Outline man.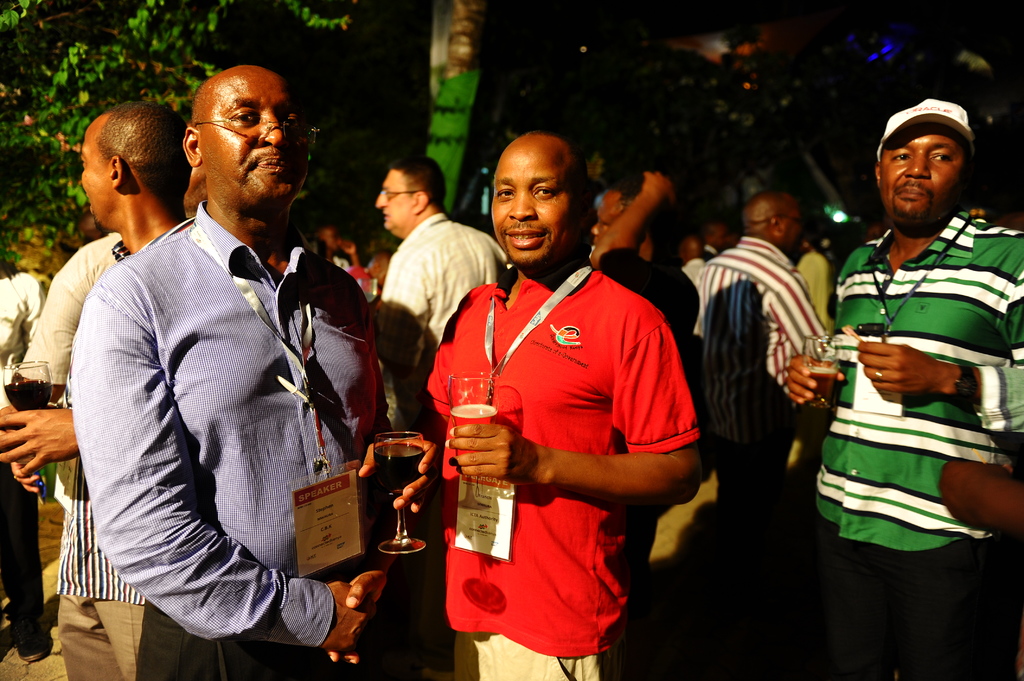
Outline: left=682, top=195, right=826, bottom=576.
